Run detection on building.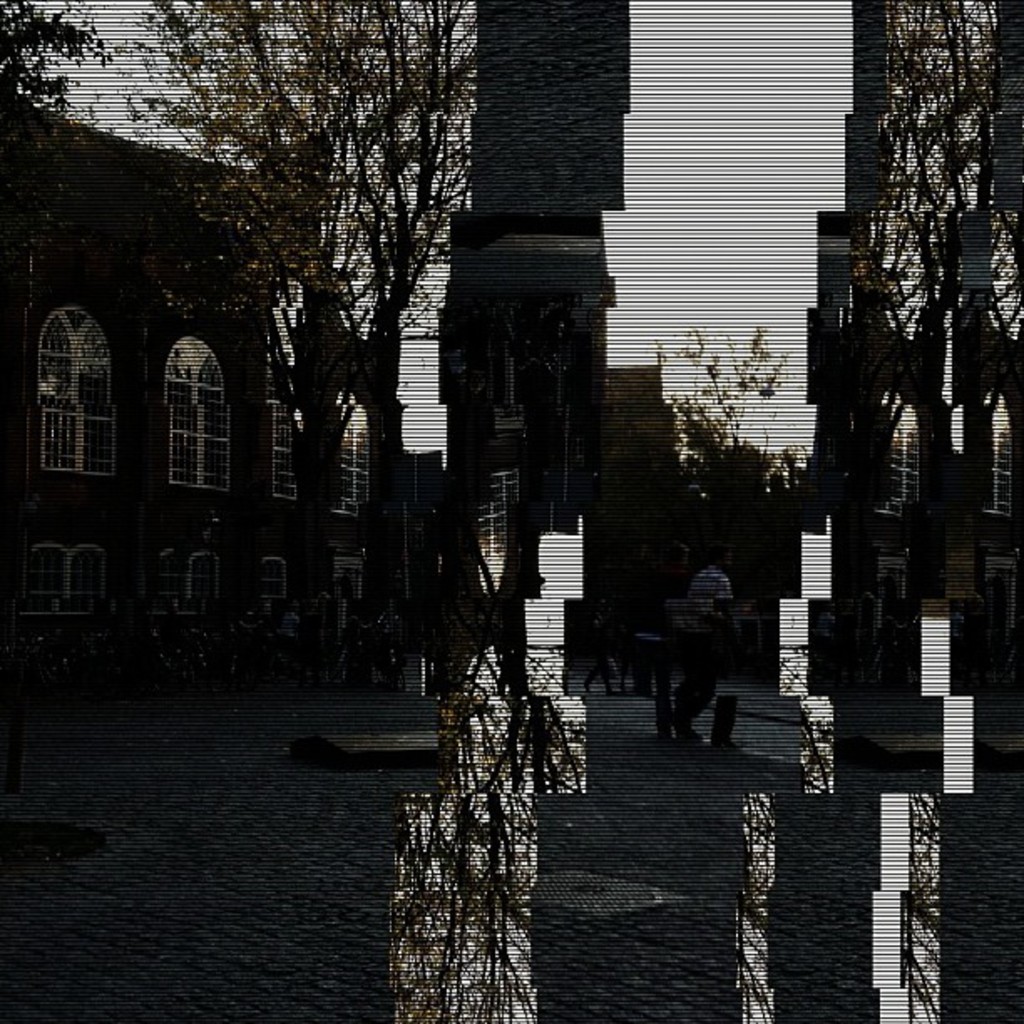
Result: <region>0, 99, 376, 686</region>.
